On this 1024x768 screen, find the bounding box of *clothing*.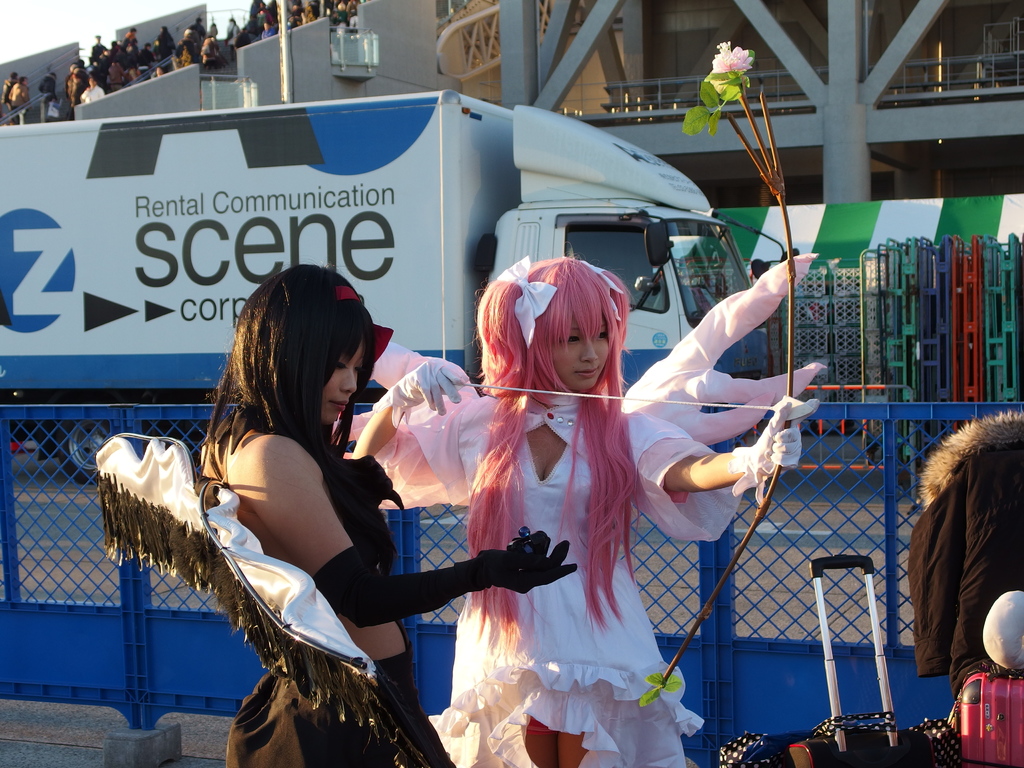
Bounding box: region(92, 44, 113, 63).
